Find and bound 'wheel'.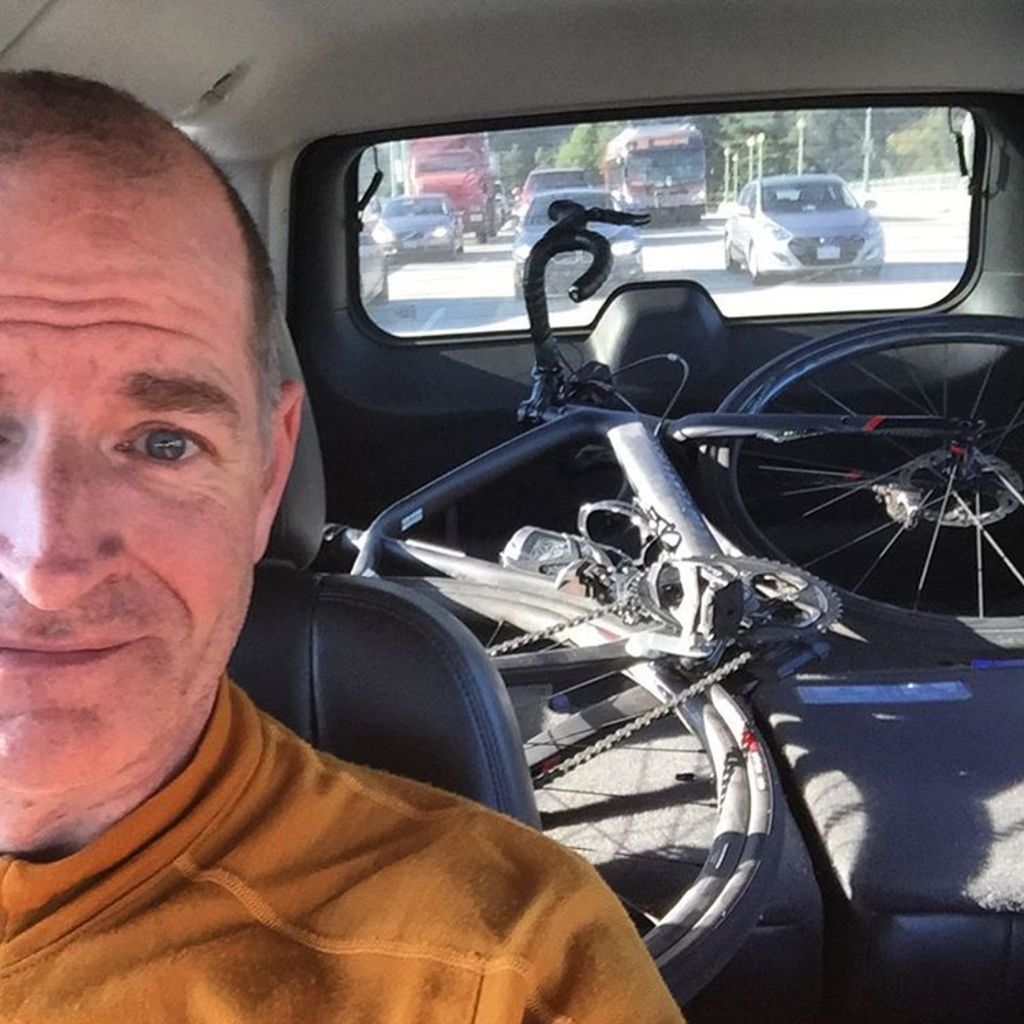
Bound: 739 239 762 280.
